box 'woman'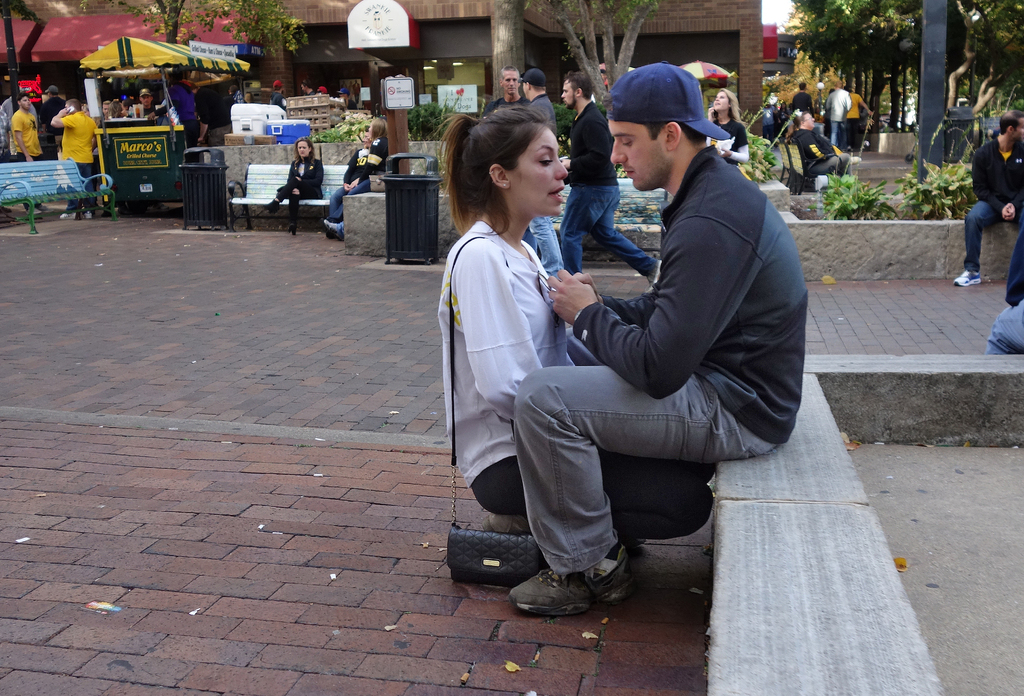
x1=254 y1=136 x2=325 y2=244
